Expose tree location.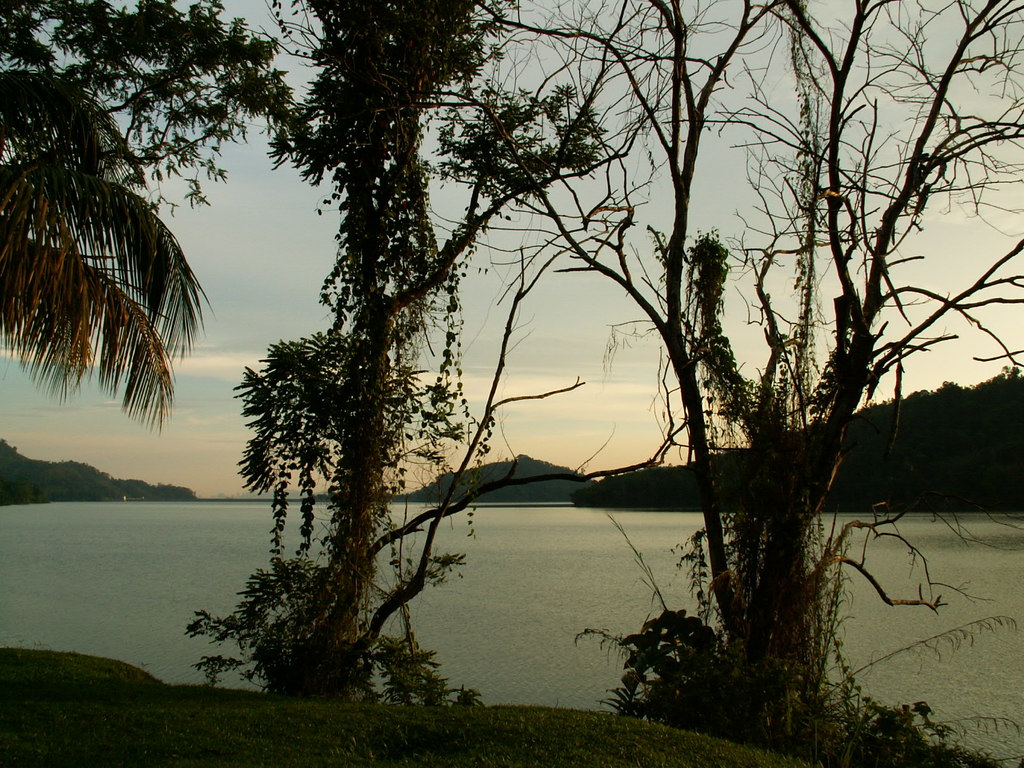
Exposed at region(443, 0, 1023, 767).
